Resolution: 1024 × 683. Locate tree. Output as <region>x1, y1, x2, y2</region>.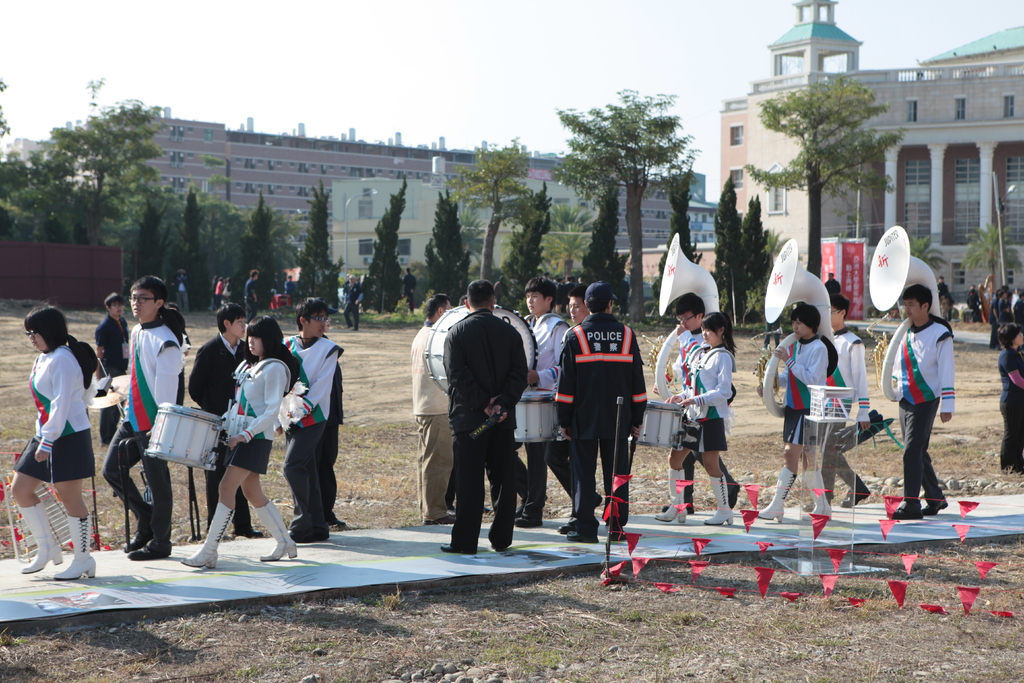
<region>483, 174, 545, 309</region>.
